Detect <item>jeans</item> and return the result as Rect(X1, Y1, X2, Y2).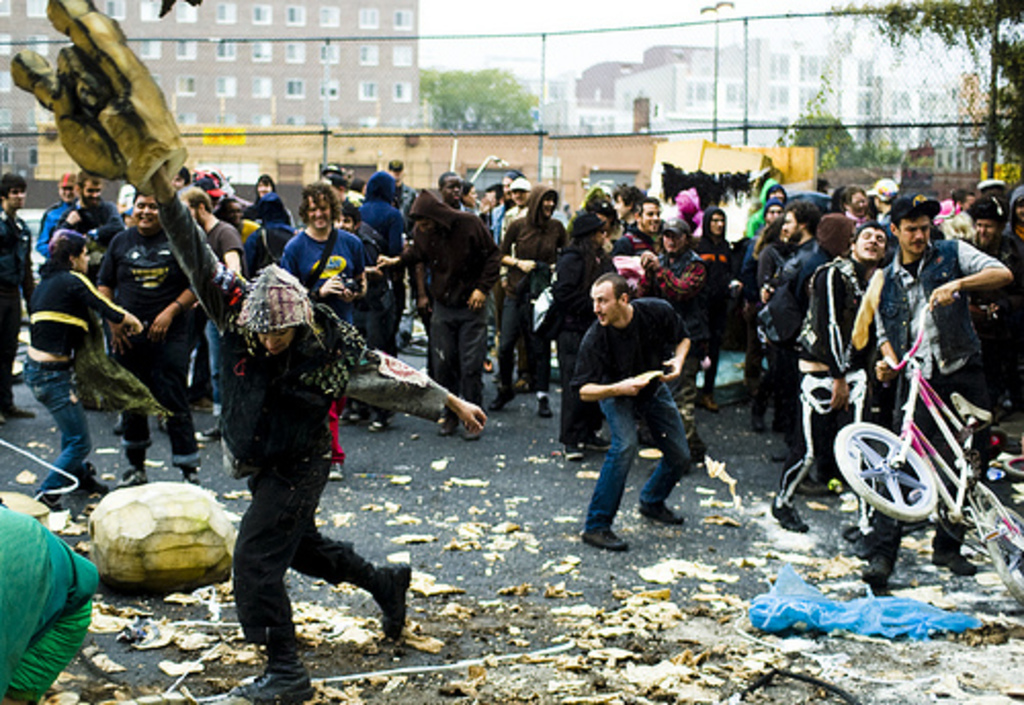
Rect(199, 316, 227, 416).
